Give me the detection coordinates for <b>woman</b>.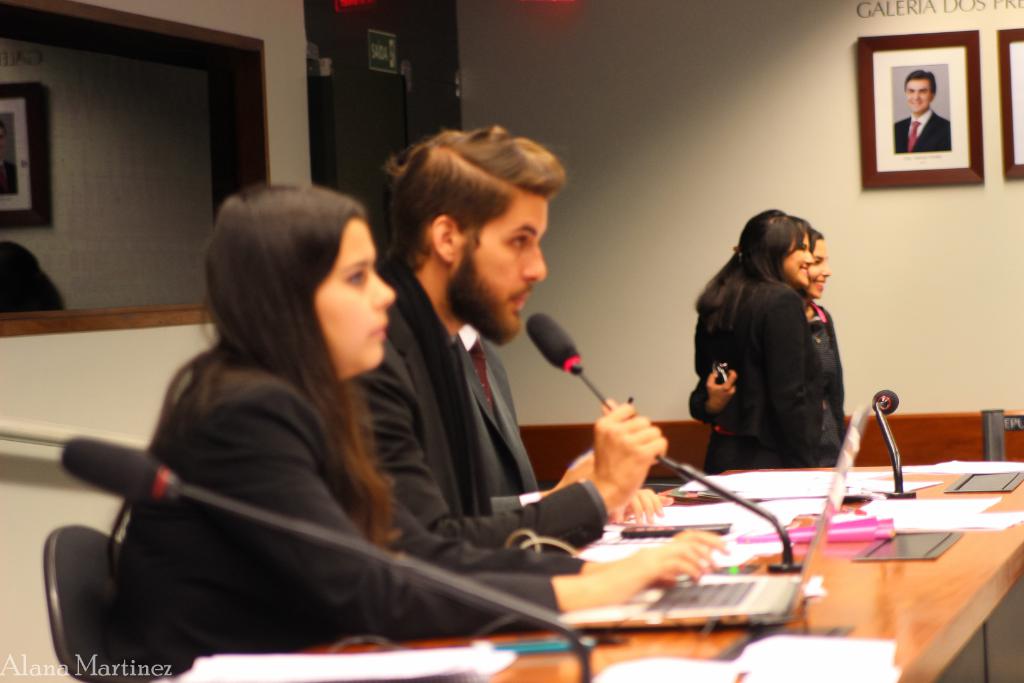
(689, 228, 845, 468).
